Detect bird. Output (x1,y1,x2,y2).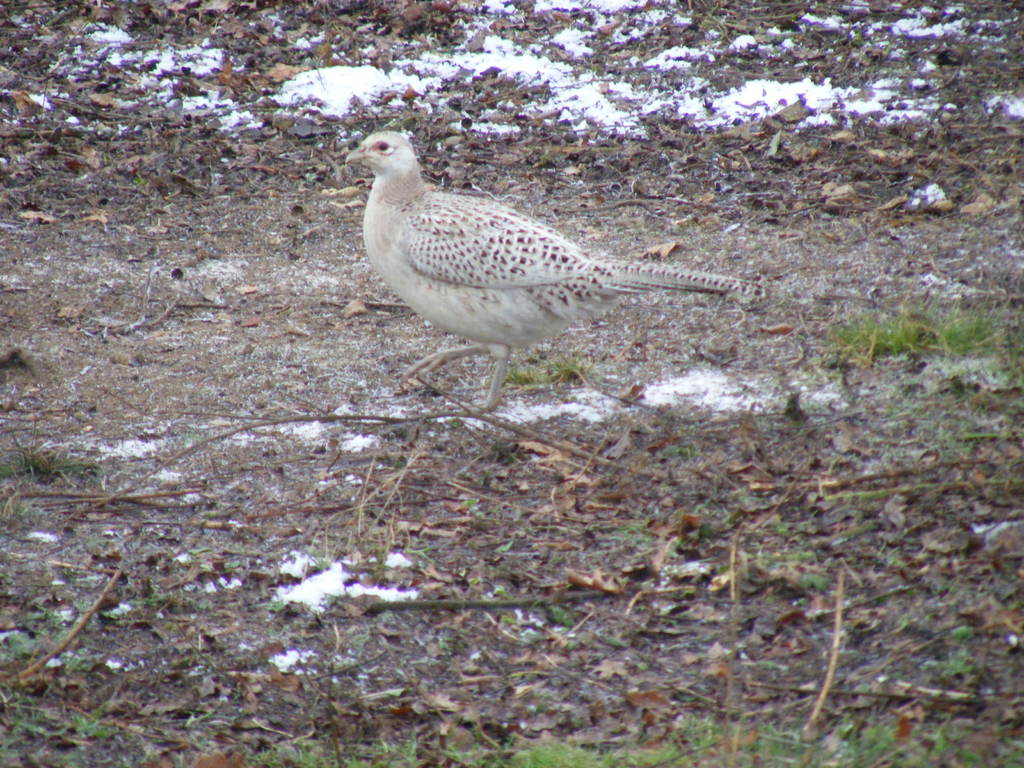
(335,123,756,424).
